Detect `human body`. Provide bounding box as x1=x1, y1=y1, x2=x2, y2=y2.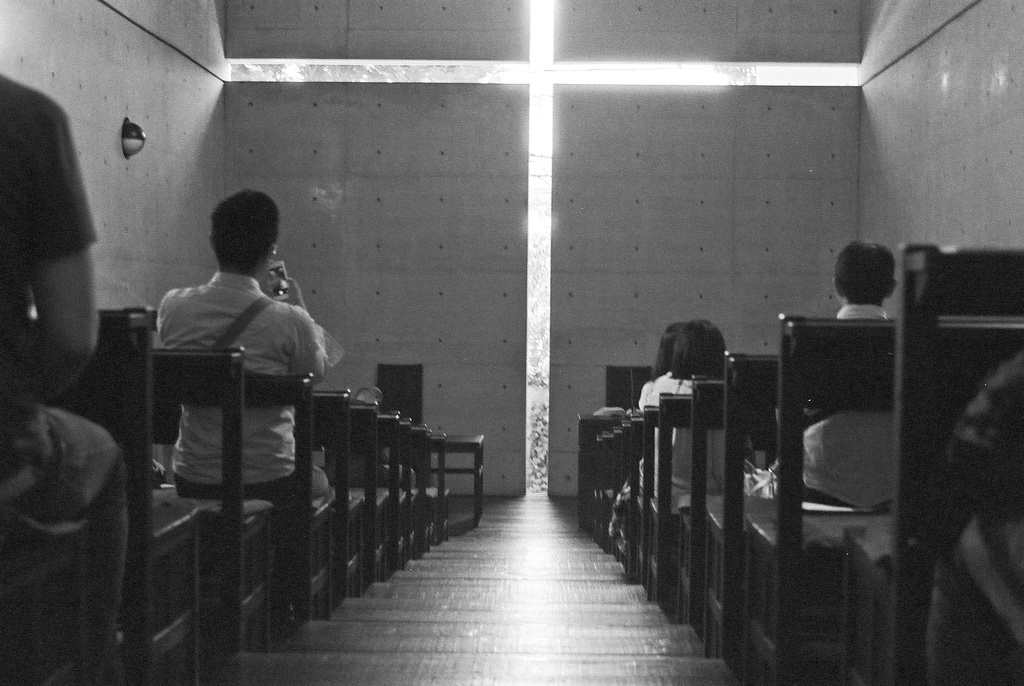
x1=607, y1=372, x2=669, y2=566.
